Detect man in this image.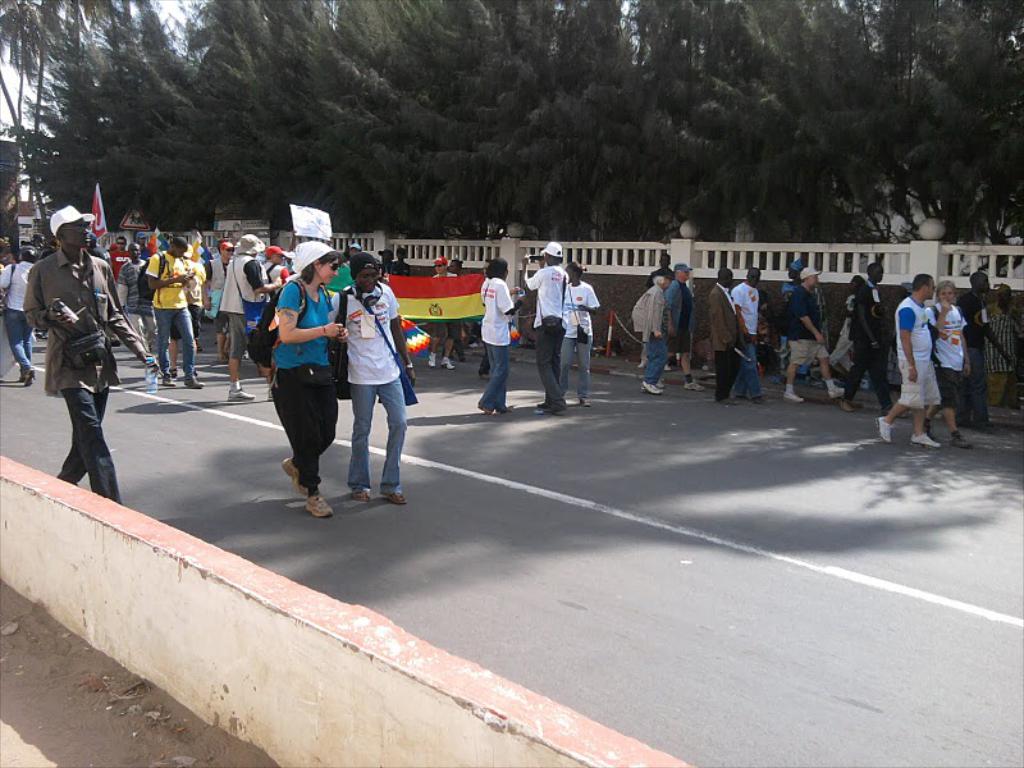
Detection: (x1=328, y1=248, x2=420, y2=503).
